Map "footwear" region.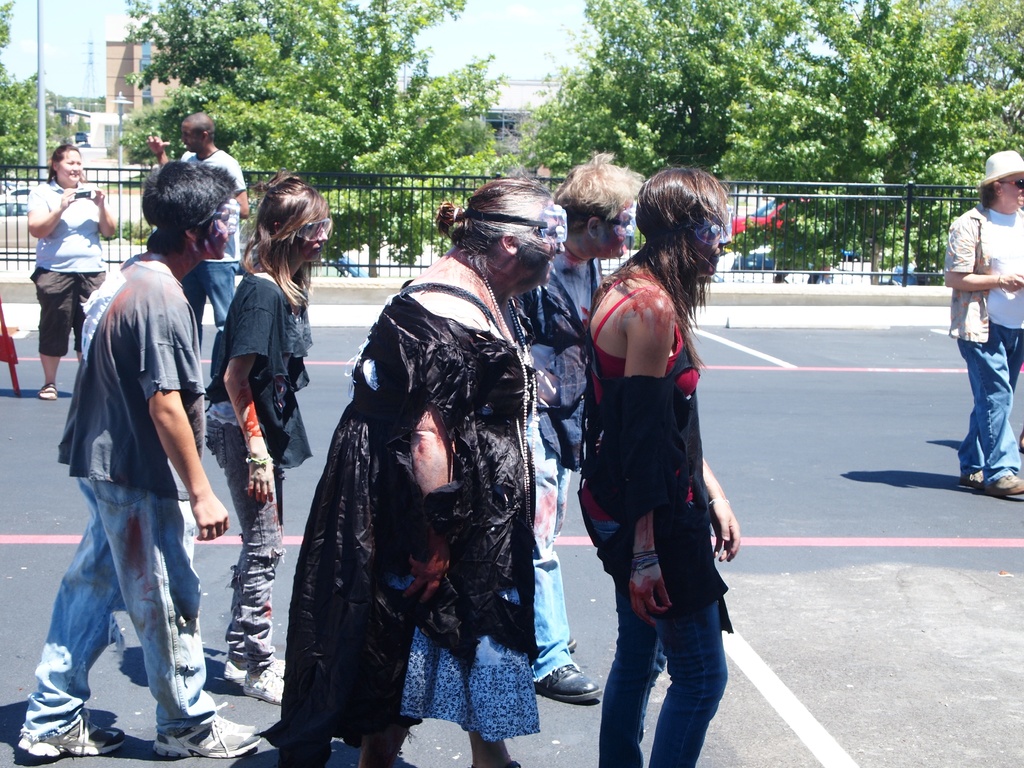
Mapped to (left=37, top=383, right=60, bottom=403).
